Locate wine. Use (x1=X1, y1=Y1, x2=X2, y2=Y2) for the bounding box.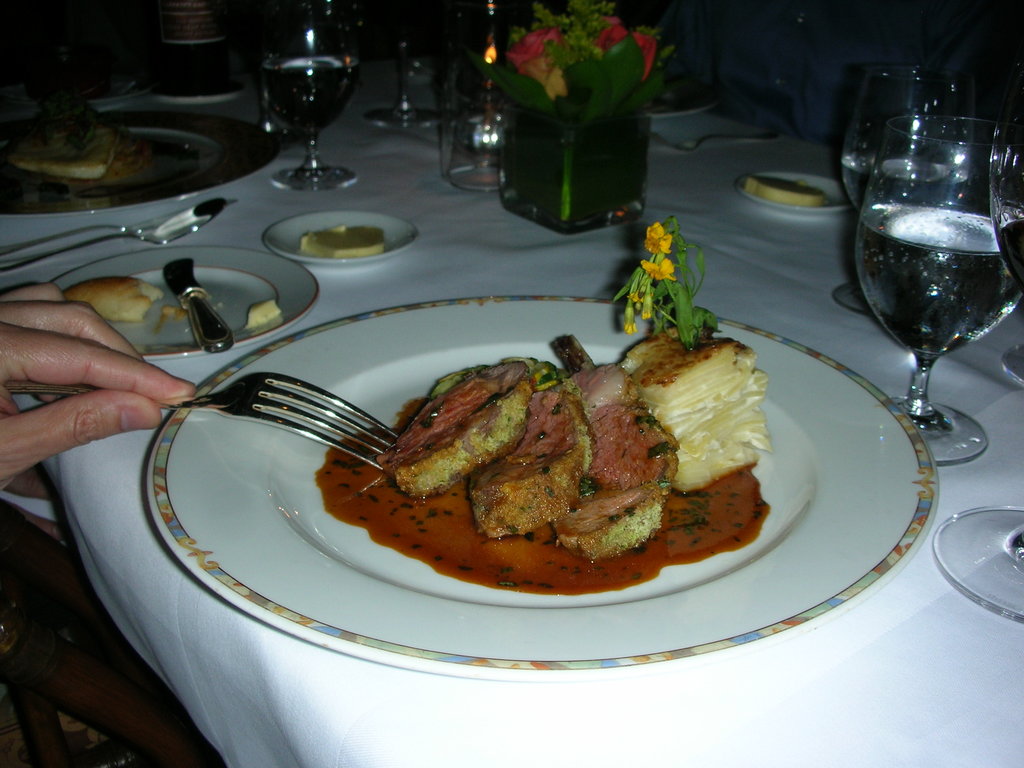
(x1=847, y1=92, x2=1016, y2=492).
